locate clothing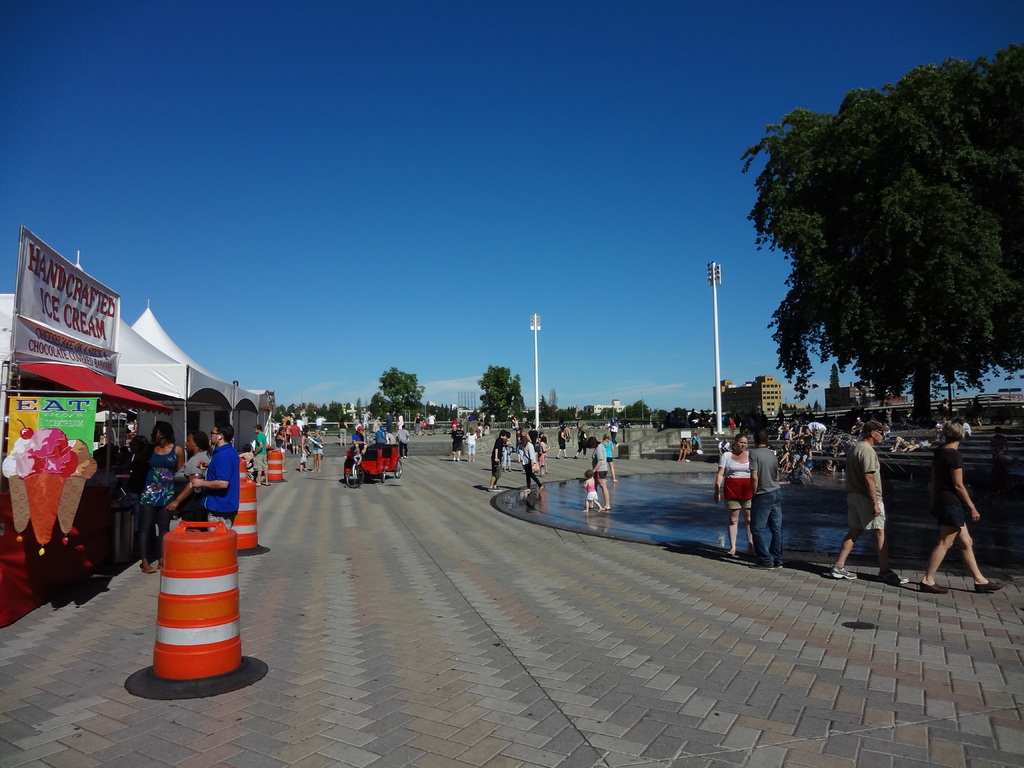
x1=451 y1=431 x2=465 y2=451
